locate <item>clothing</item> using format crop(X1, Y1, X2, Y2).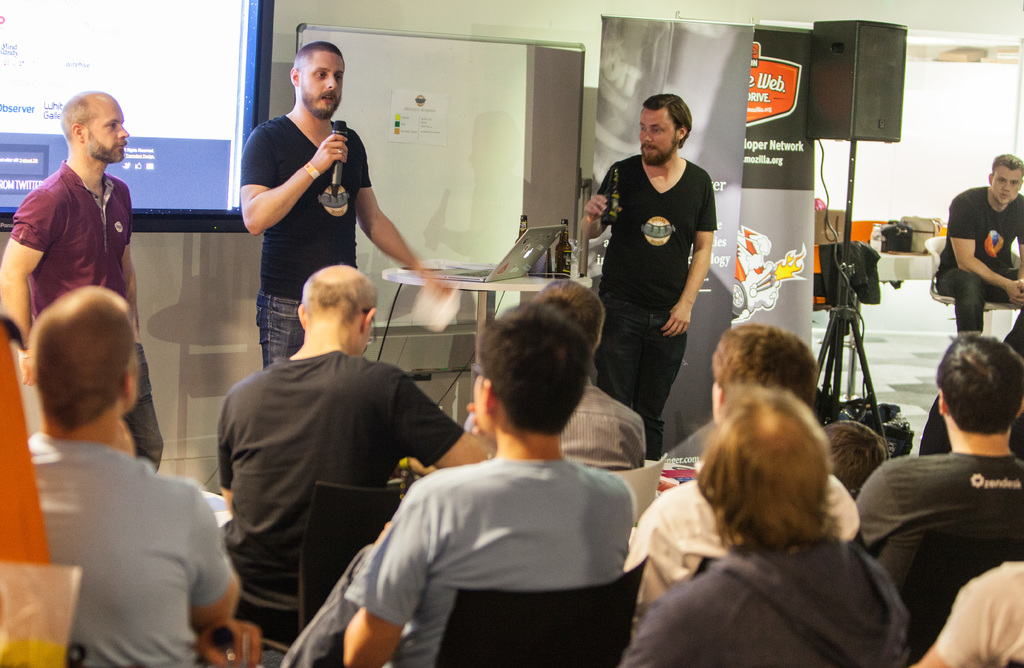
crop(345, 453, 637, 667).
